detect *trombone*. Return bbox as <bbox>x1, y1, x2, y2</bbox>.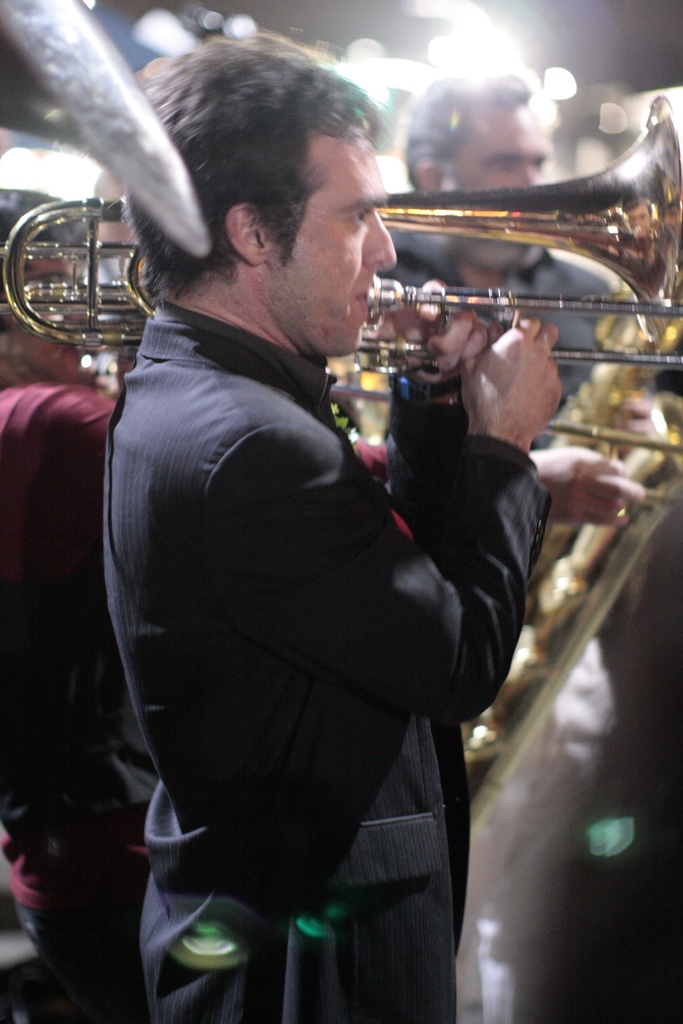
<bbox>2, 95, 682, 369</bbox>.
